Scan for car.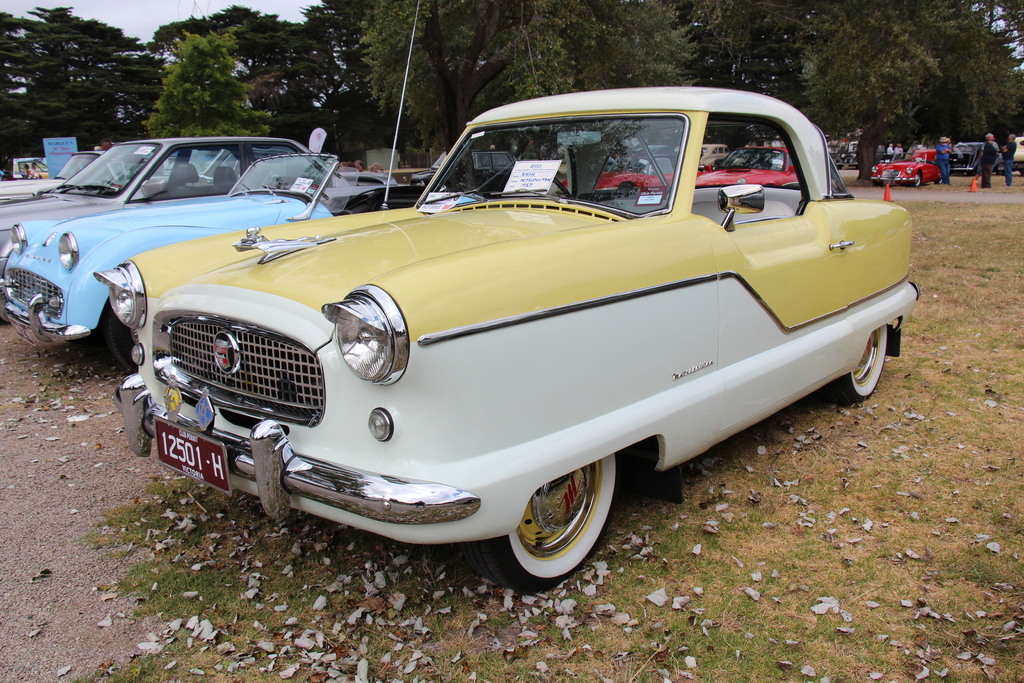
Scan result: [left=0, top=149, right=131, bottom=202].
